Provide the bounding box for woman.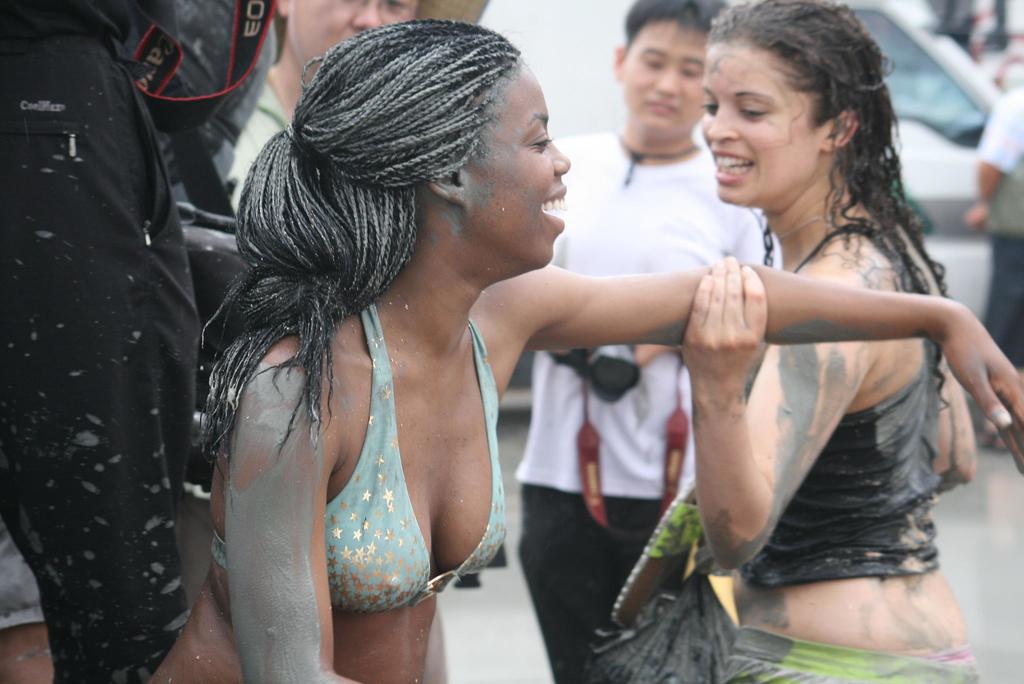
{"left": 139, "top": 8, "right": 1023, "bottom": 683}.
